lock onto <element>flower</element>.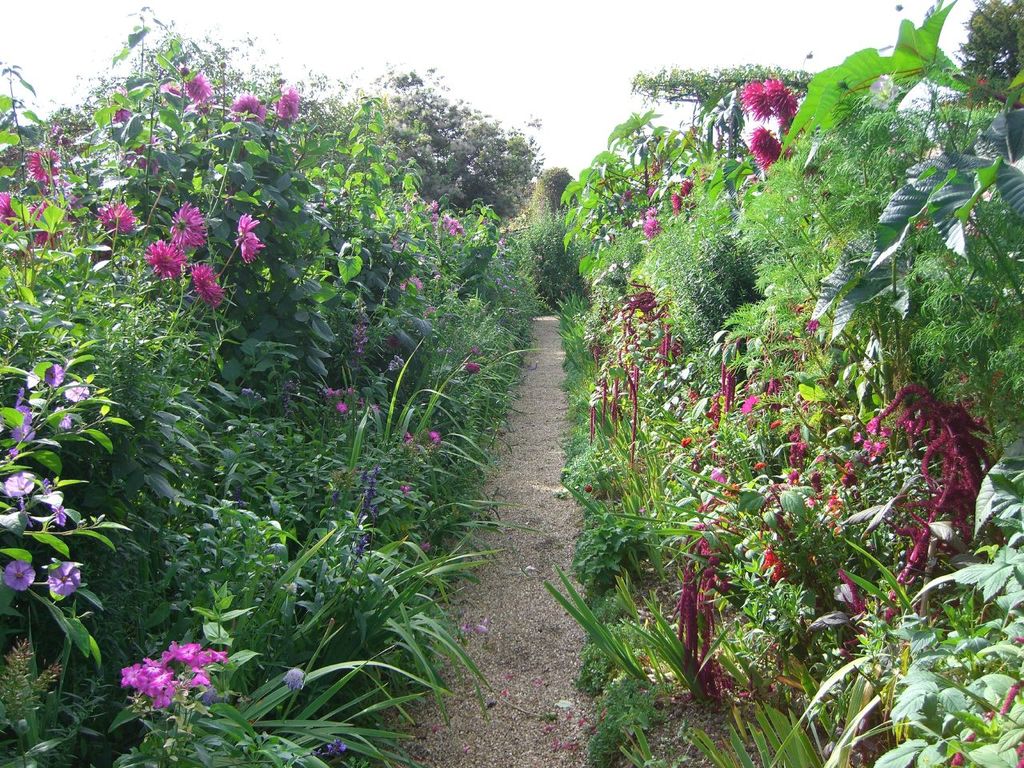
Locked: {"left": 98, "top": 201, "right": 137, "bottom": 234}.
